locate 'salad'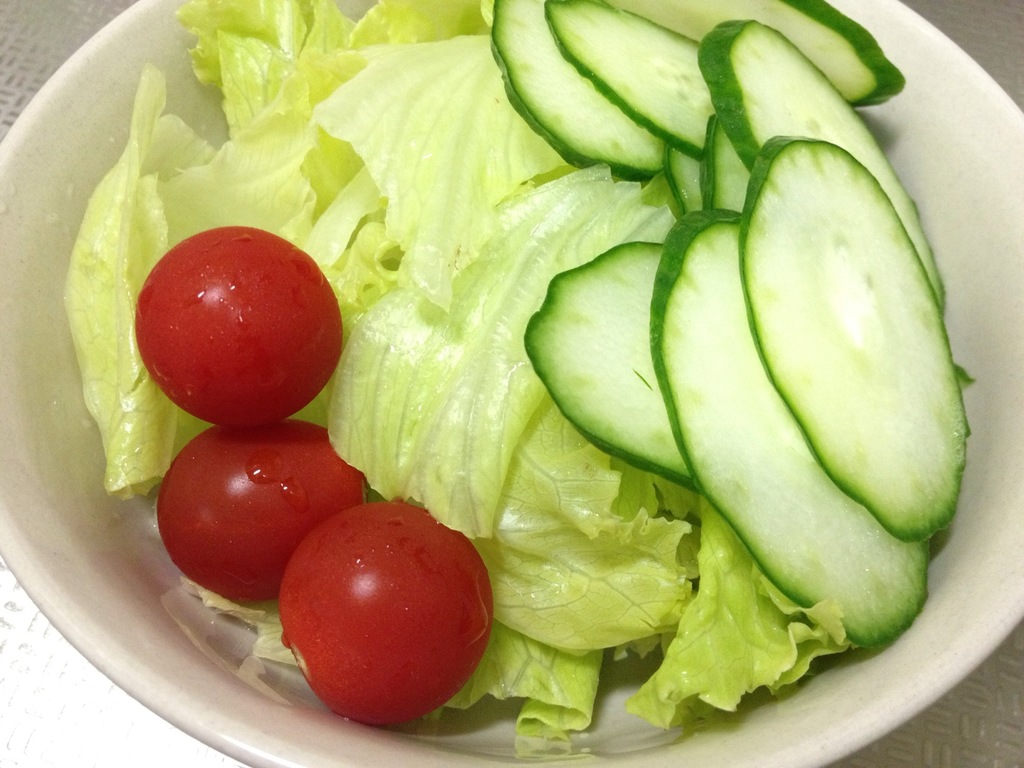
crop(59, 0, 985, 759)
